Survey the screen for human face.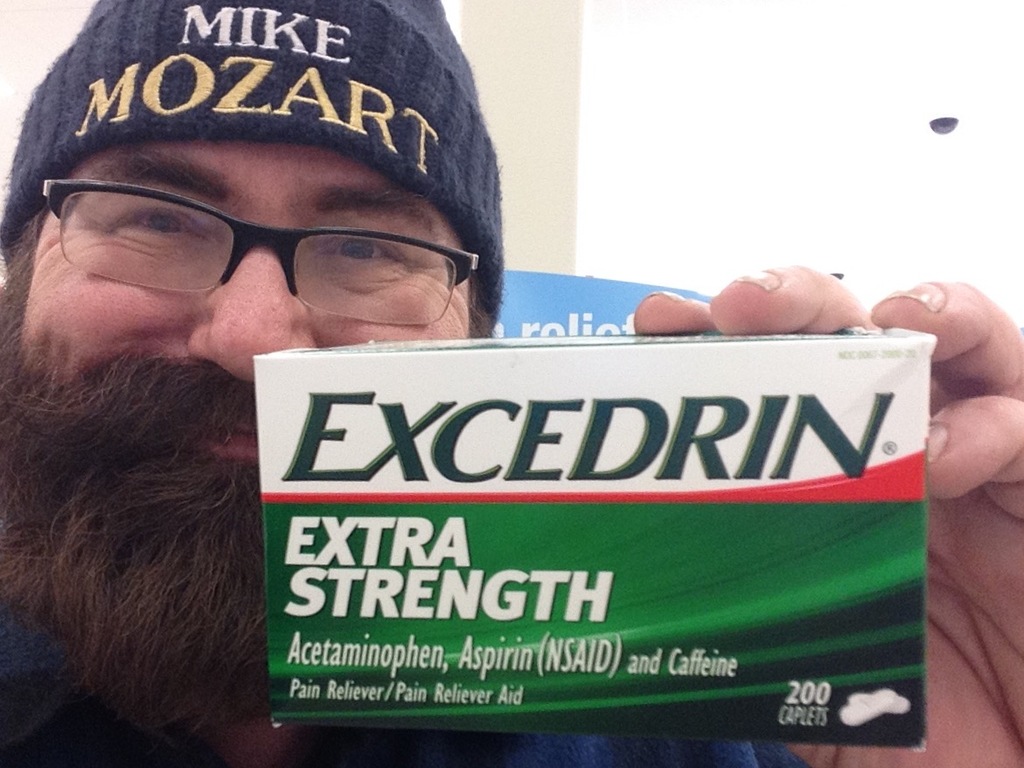
Survey found: 19, 141, 473, 461.
